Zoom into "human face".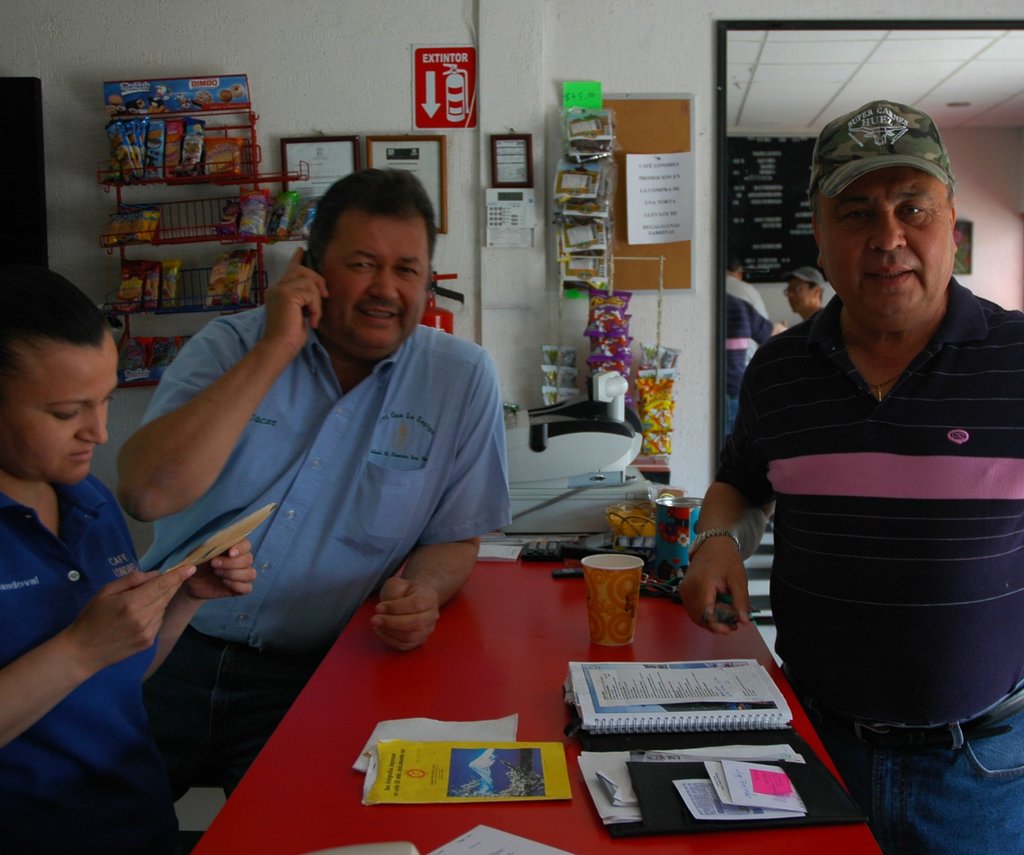
Zoom target: BBox(817, 164, 952, 330).
